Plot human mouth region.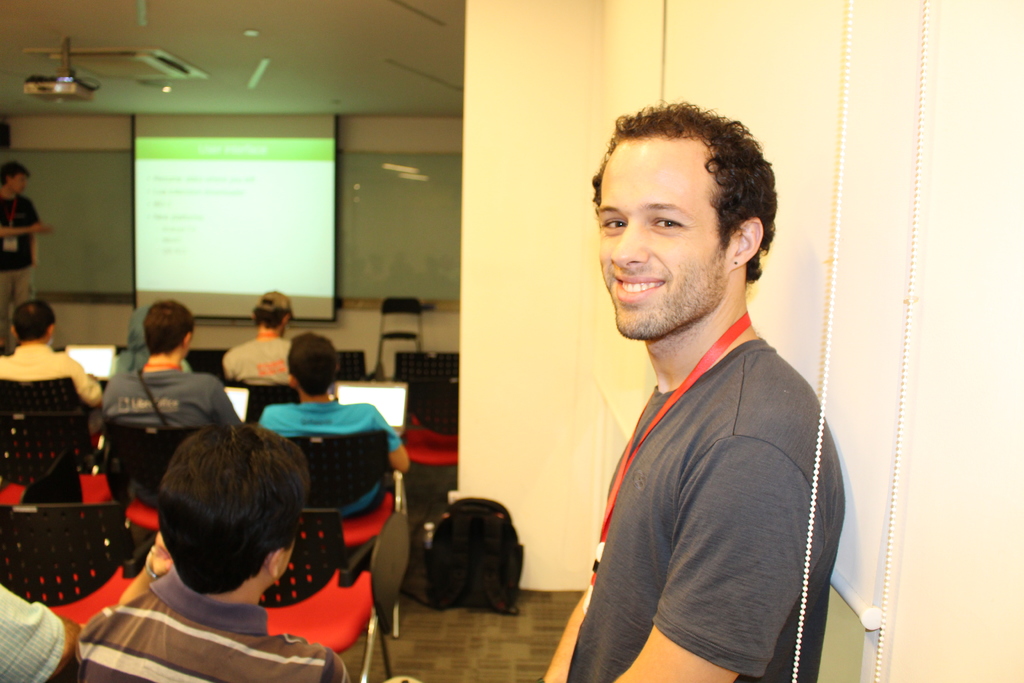
Plotted at <bbox>611, 267, 669, 312</bbox>.
